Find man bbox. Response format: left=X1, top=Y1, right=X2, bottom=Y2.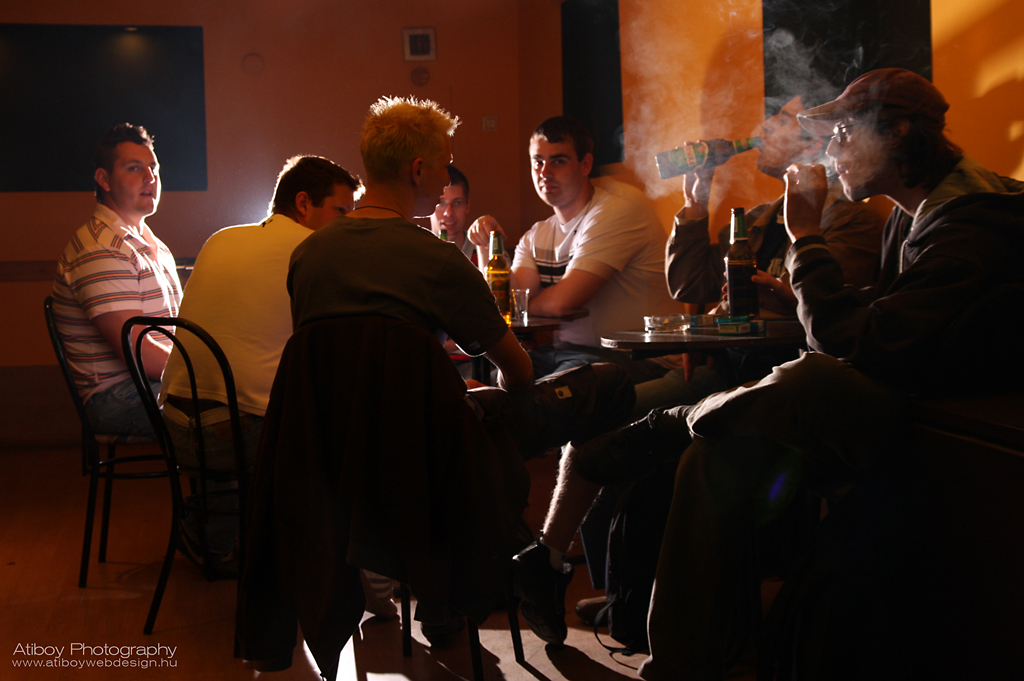
left=578, top=89, right=883, bottom=639.
